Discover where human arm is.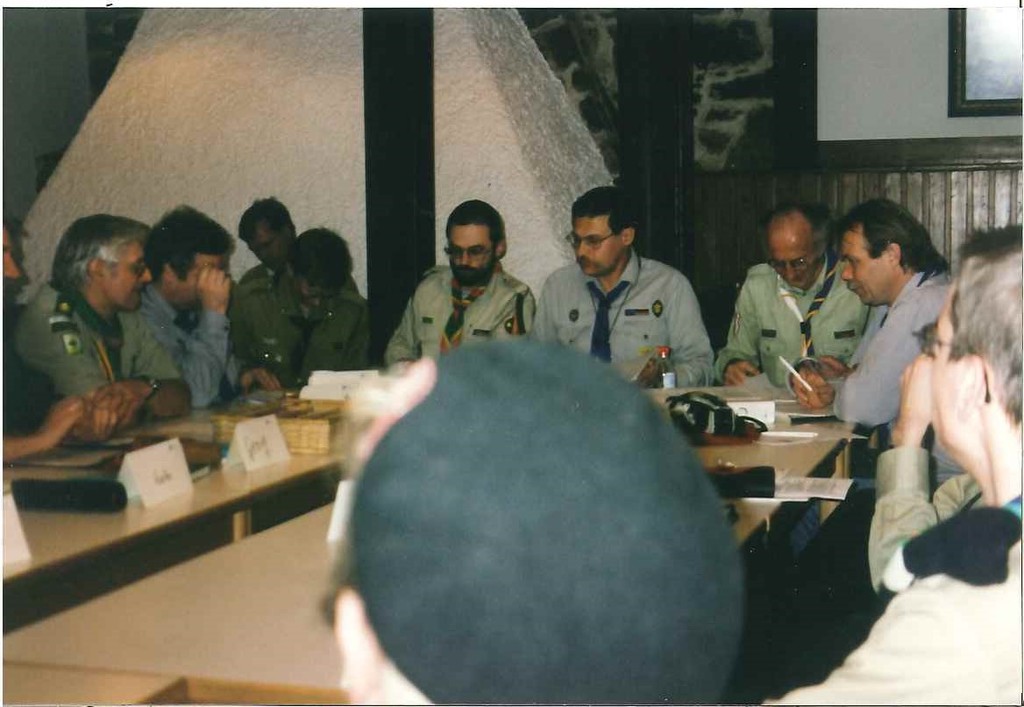
Discovered at <box>866,312,1006,536</box>.
